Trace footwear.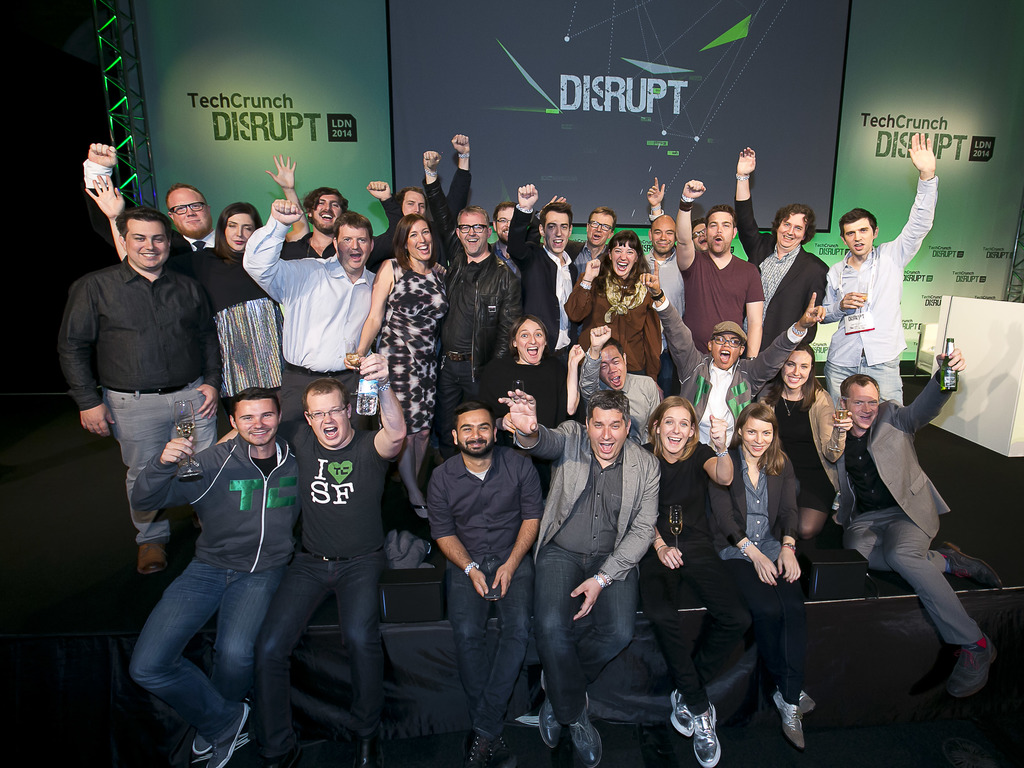
Traced to 773,691,804,749.
